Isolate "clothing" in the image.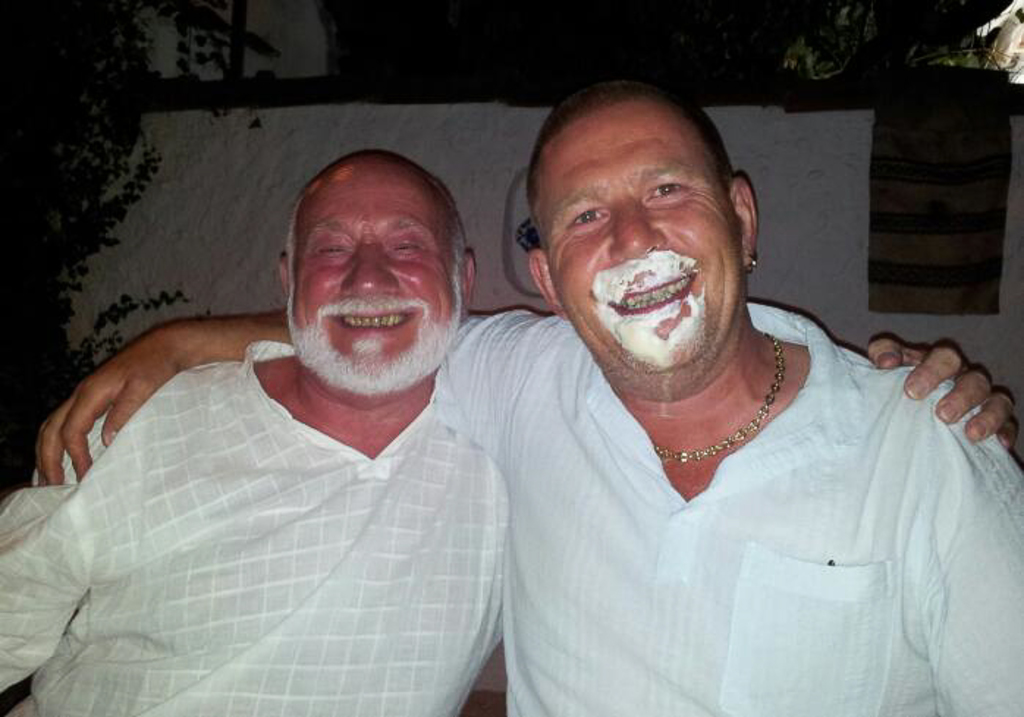
Isolated region: <box>436,302,1023,714</box>.
